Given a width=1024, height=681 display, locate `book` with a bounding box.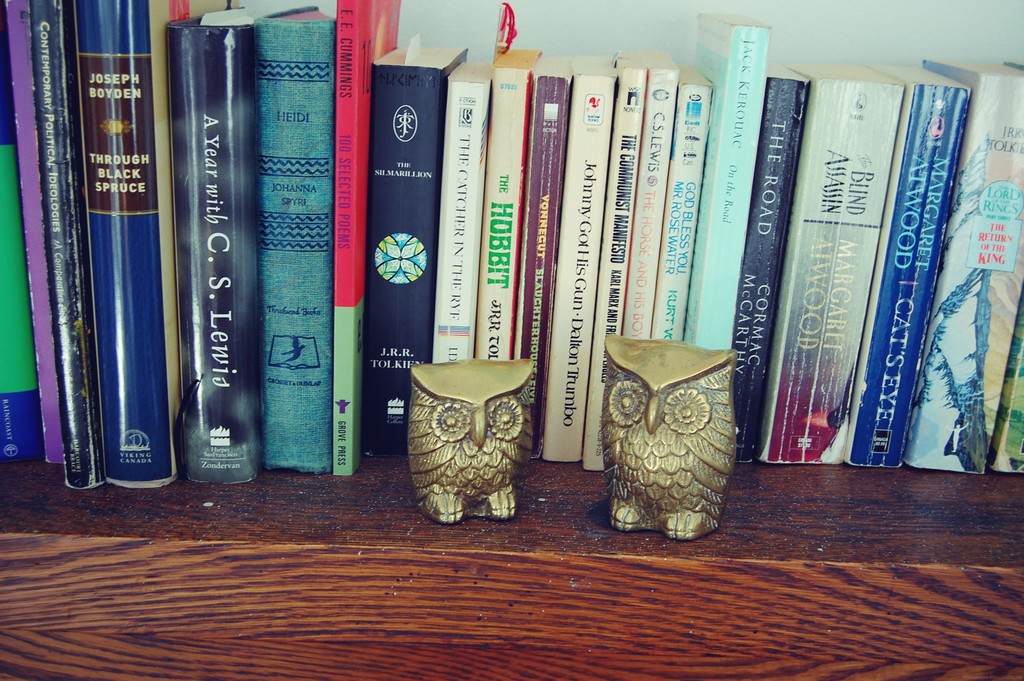
Located: {"left": 595, "top": 43, "right": 645, "bottom": 475}.
